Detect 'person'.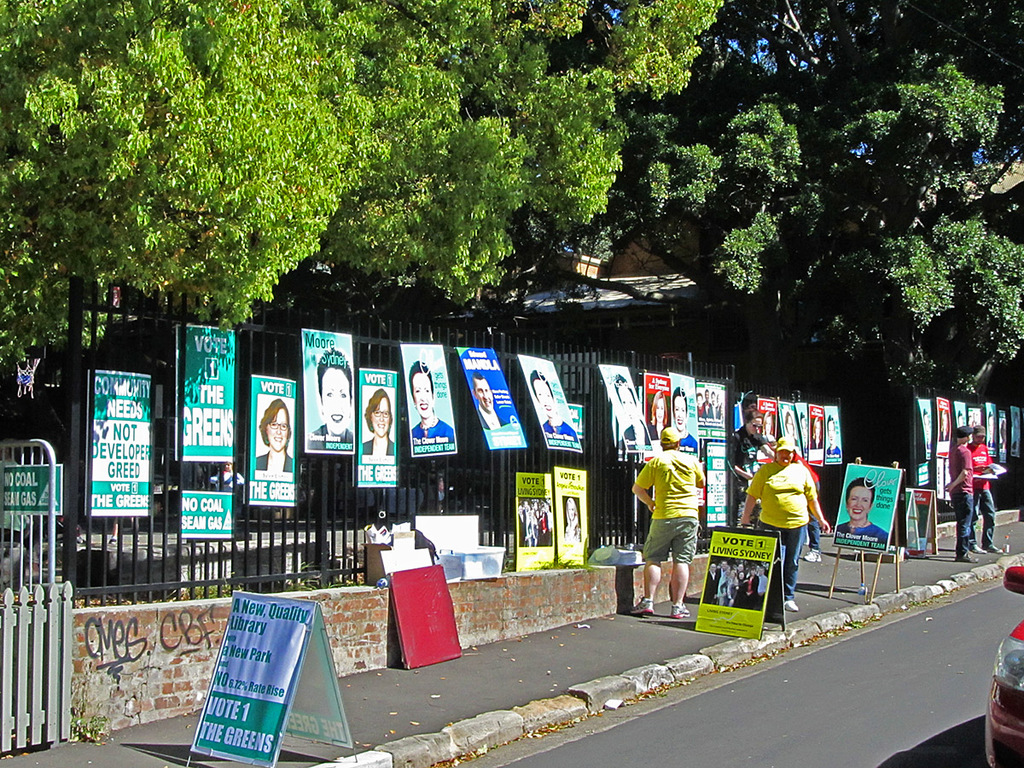
Detected at l=800, t=408, r=812, b=453.
